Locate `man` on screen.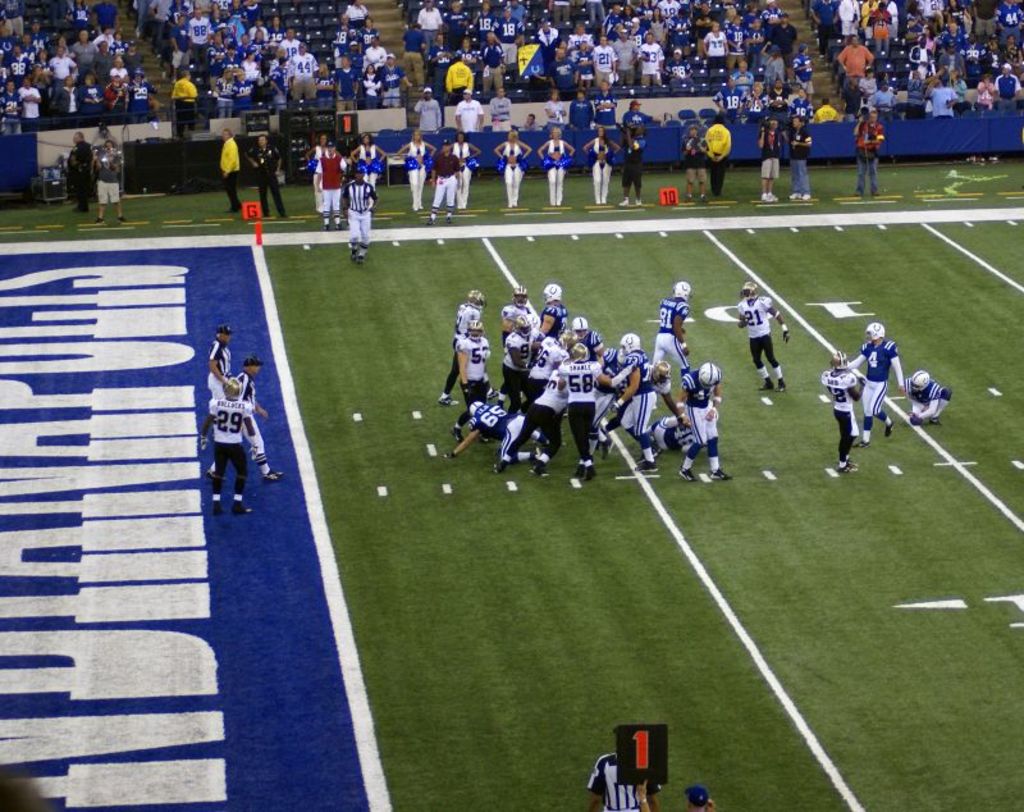
On screen at detection(93, 0, 116, 31).
